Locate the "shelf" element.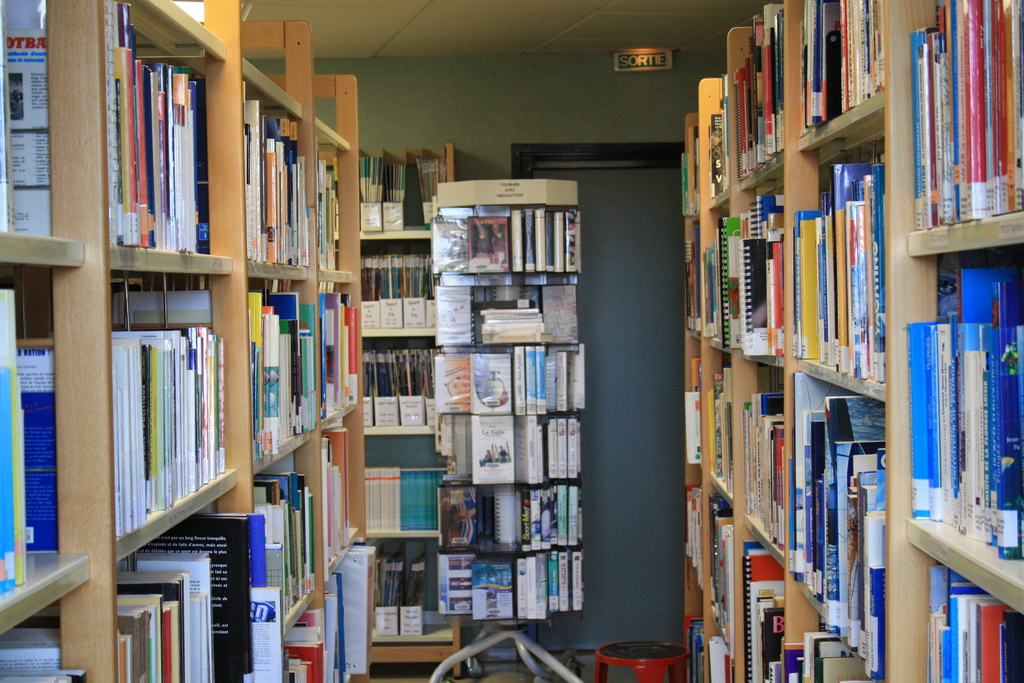
Element bbox: box(111, 3, 235, 281).
